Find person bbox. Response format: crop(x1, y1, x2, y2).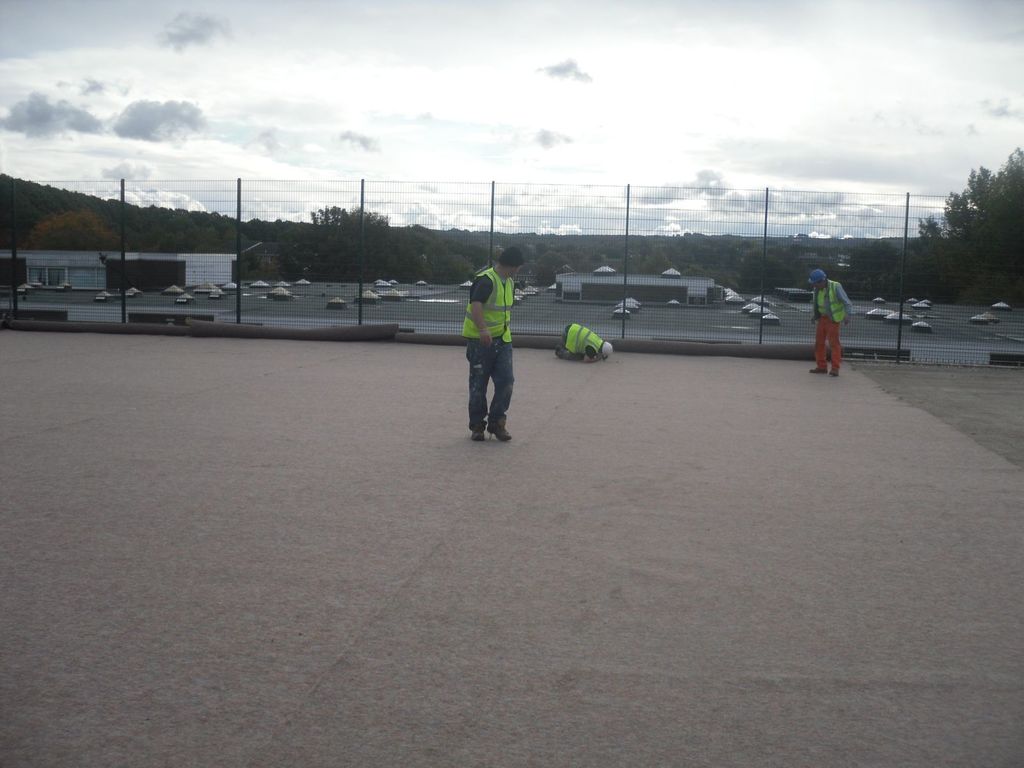
crop(455, 234, 525, 446).
